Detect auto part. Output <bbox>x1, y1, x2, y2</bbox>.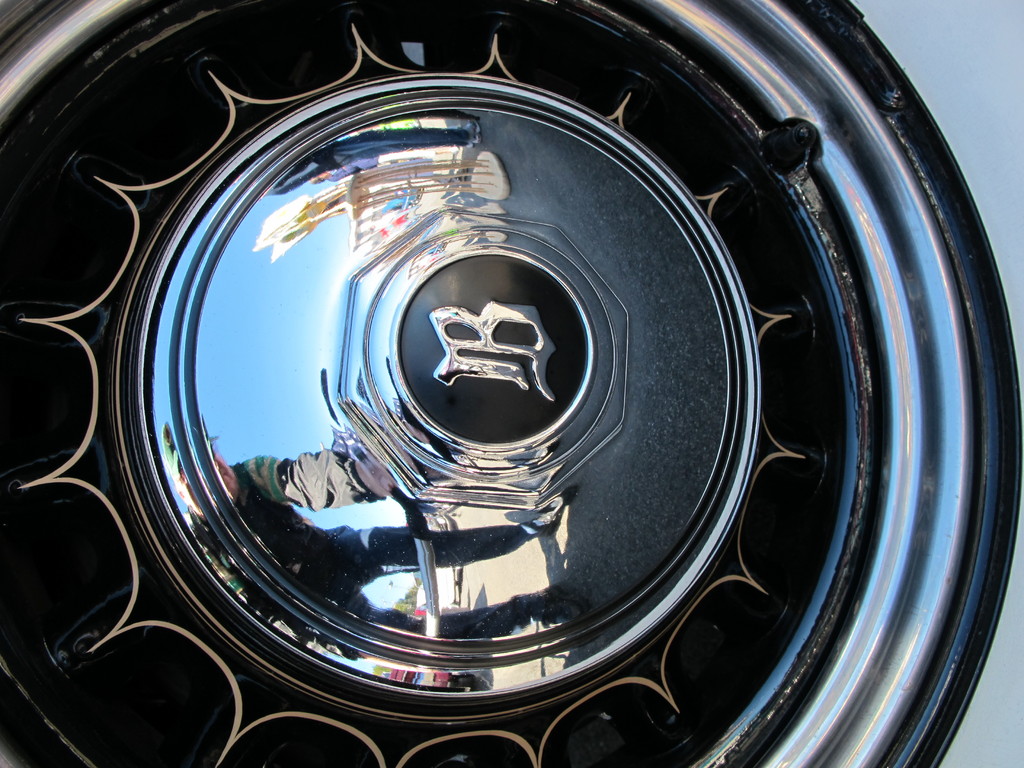
<bbox>0, 0, 1023, 767</bbox>.
